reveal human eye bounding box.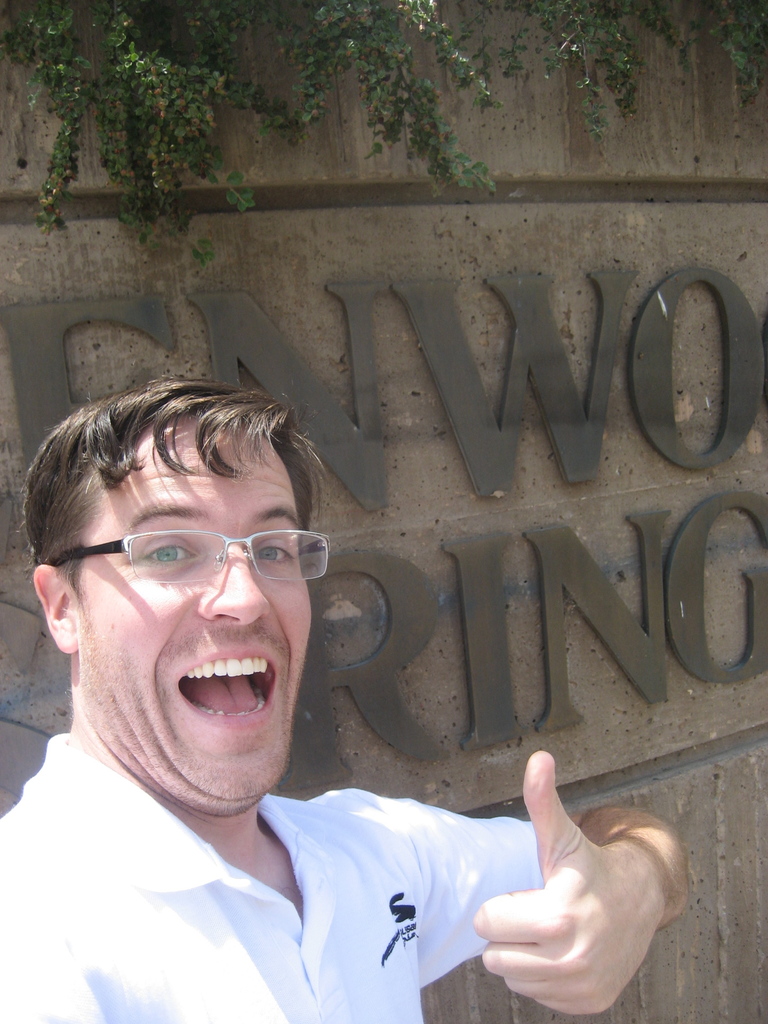
Revealed: <region>252, 532, 292, 569</region>.
